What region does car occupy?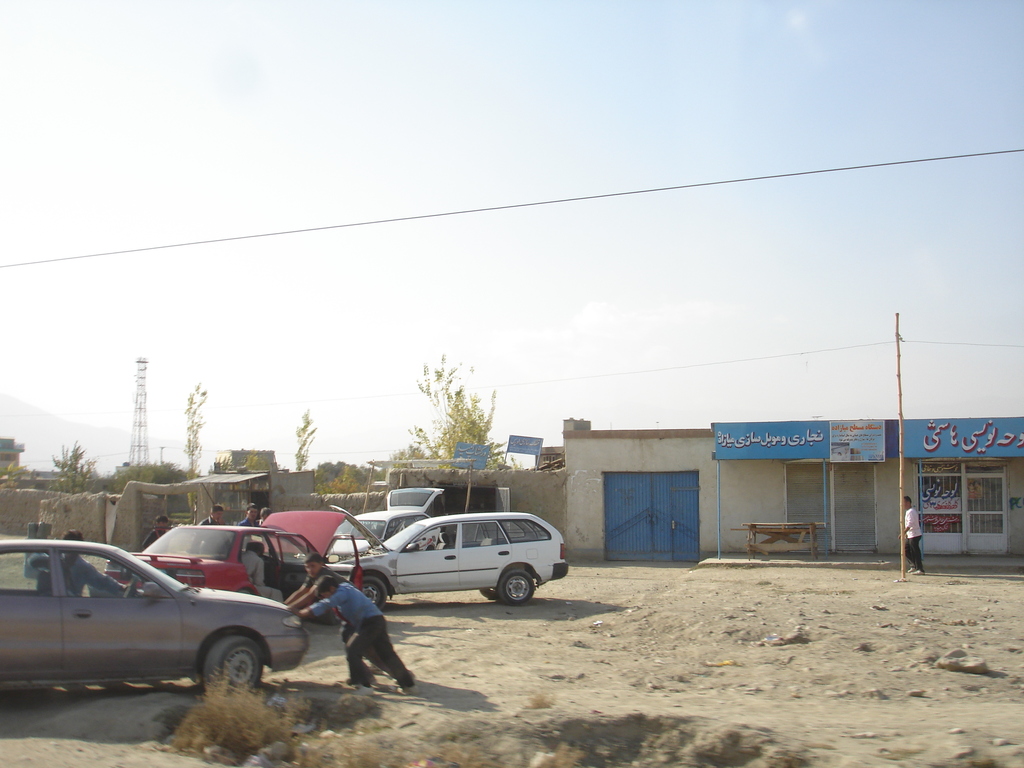
(111, 528, 358, 607).
